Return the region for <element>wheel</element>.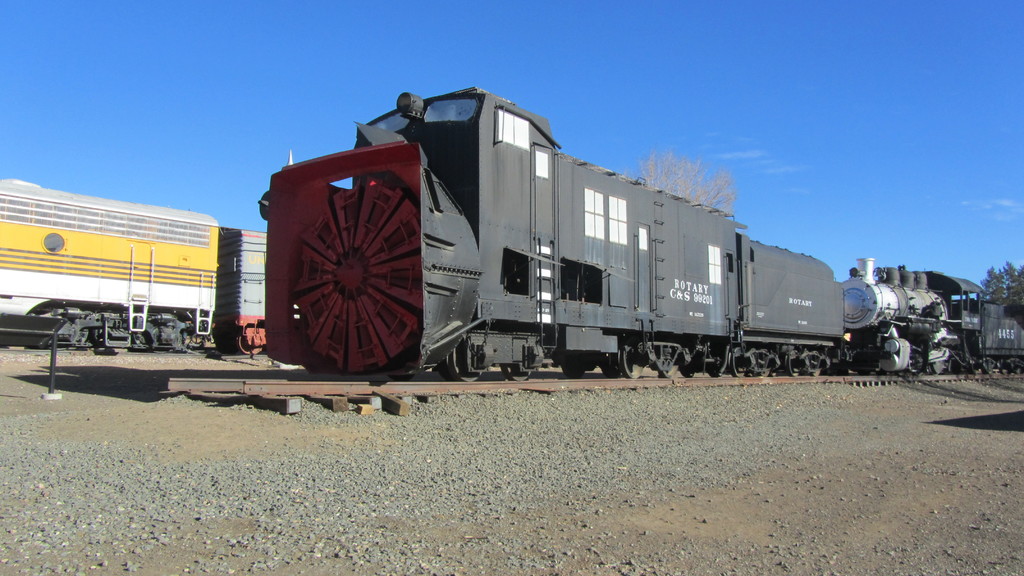
[601, 367, 619, 379].
